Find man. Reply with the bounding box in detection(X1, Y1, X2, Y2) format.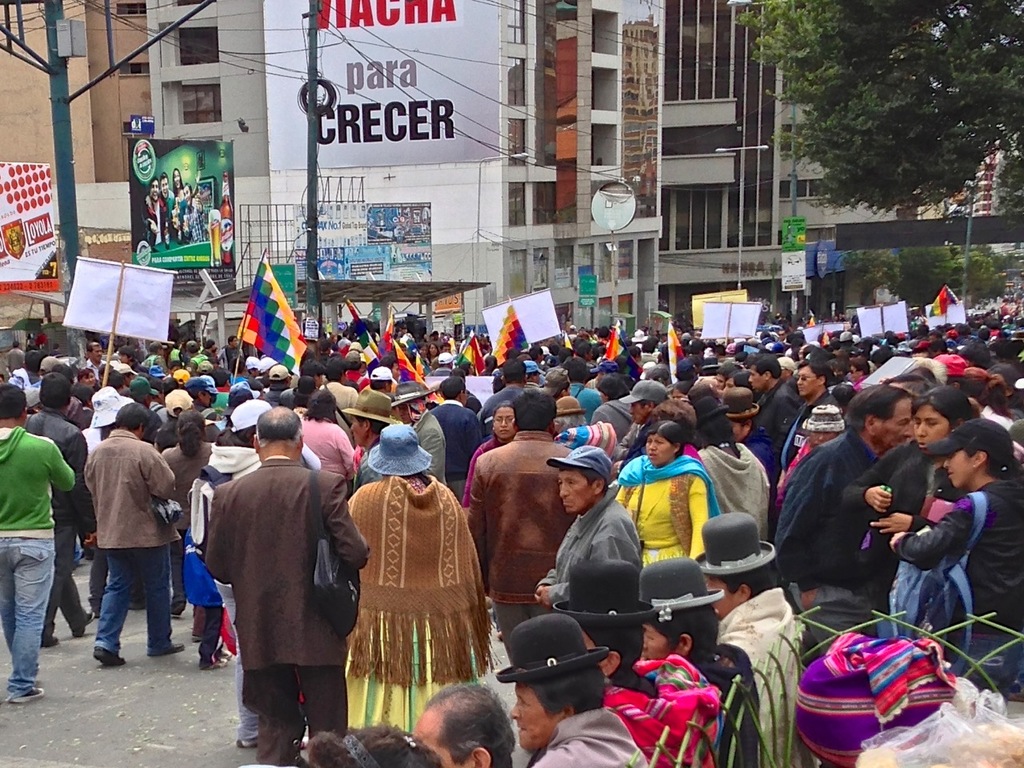
detection(618, 378, 674, 449).
